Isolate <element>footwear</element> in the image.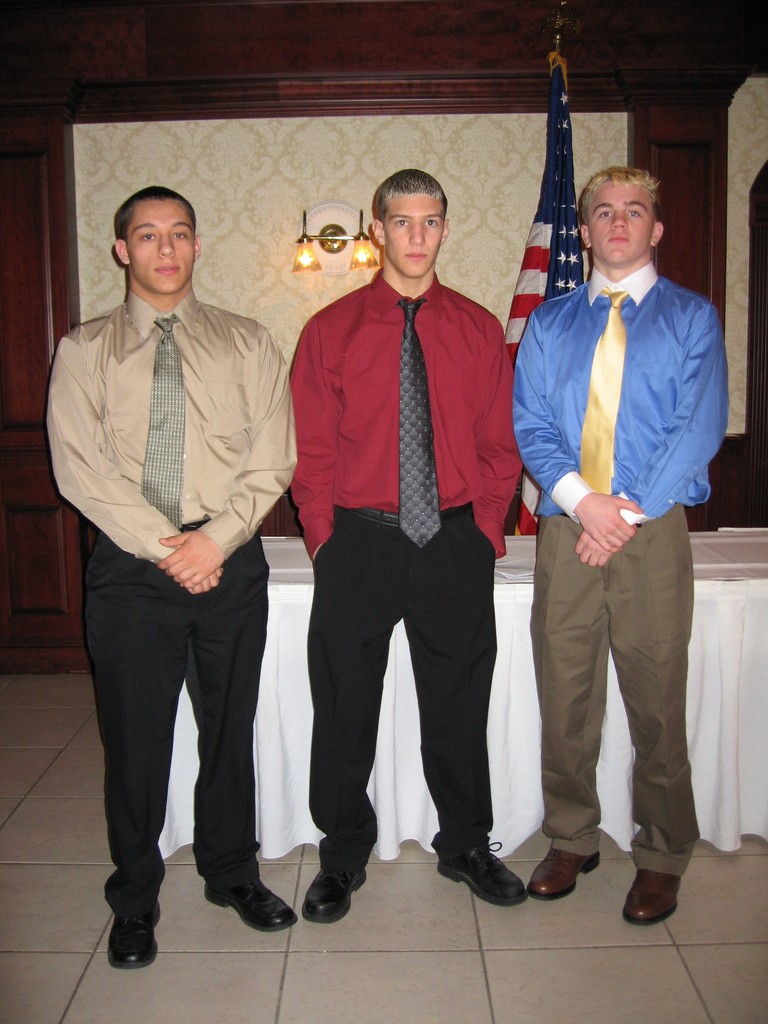
Isolated region: (x1=99, y1=895, x2=165, y2=973).
